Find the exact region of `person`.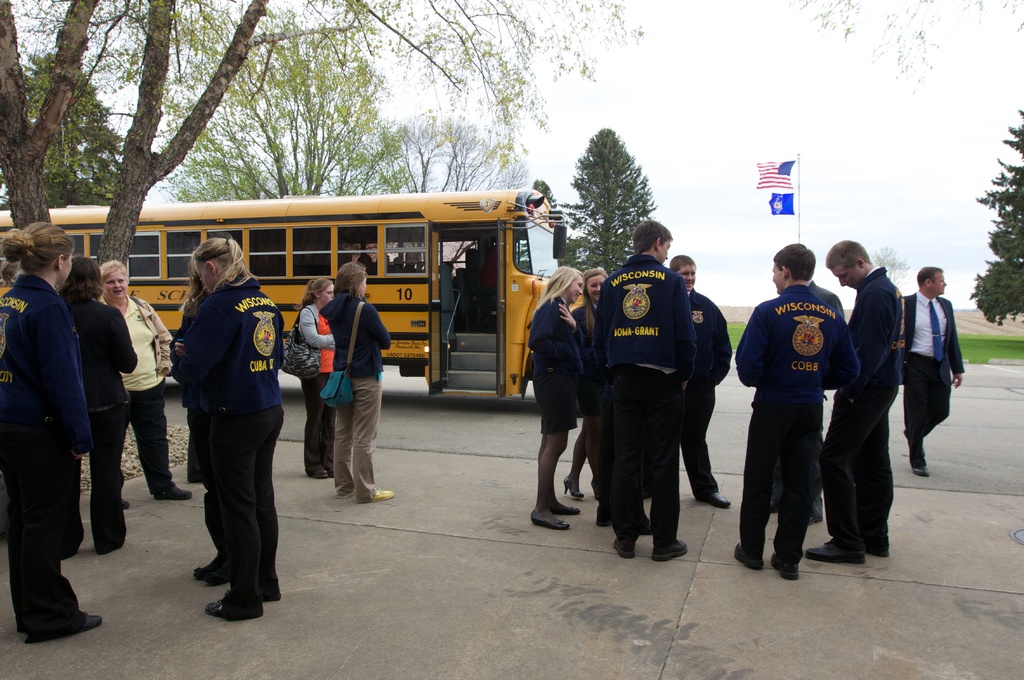
Exact region: bbox=(899, 266, 964, 478).
